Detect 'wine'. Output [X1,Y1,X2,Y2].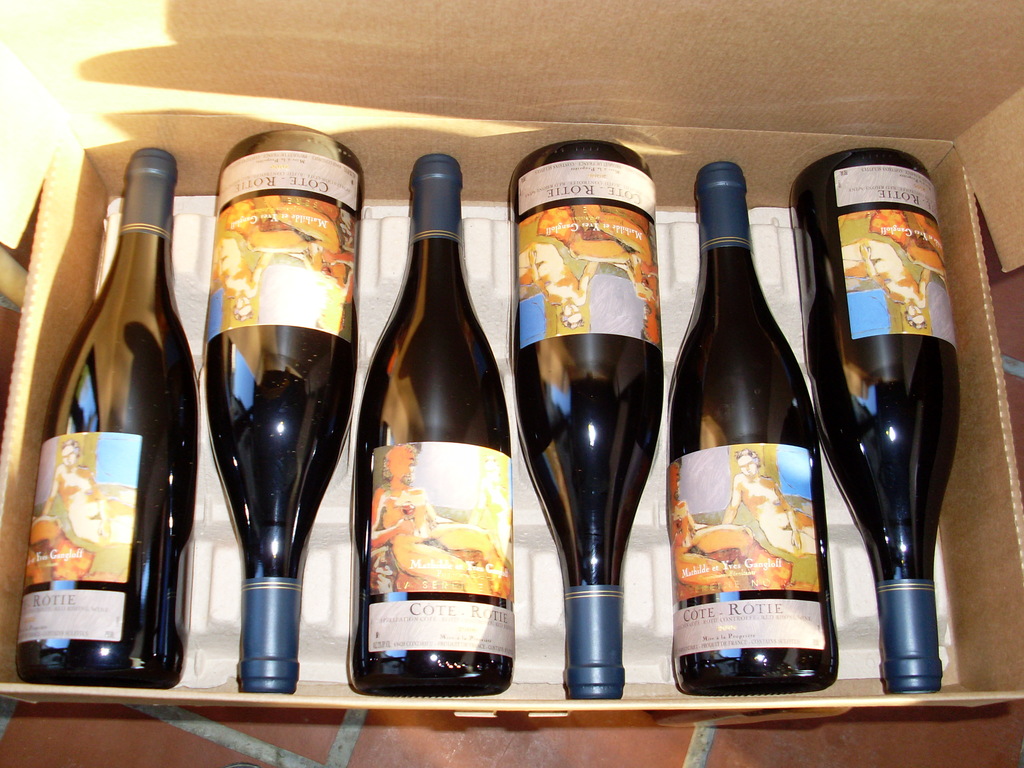
[27,141,198,687].
